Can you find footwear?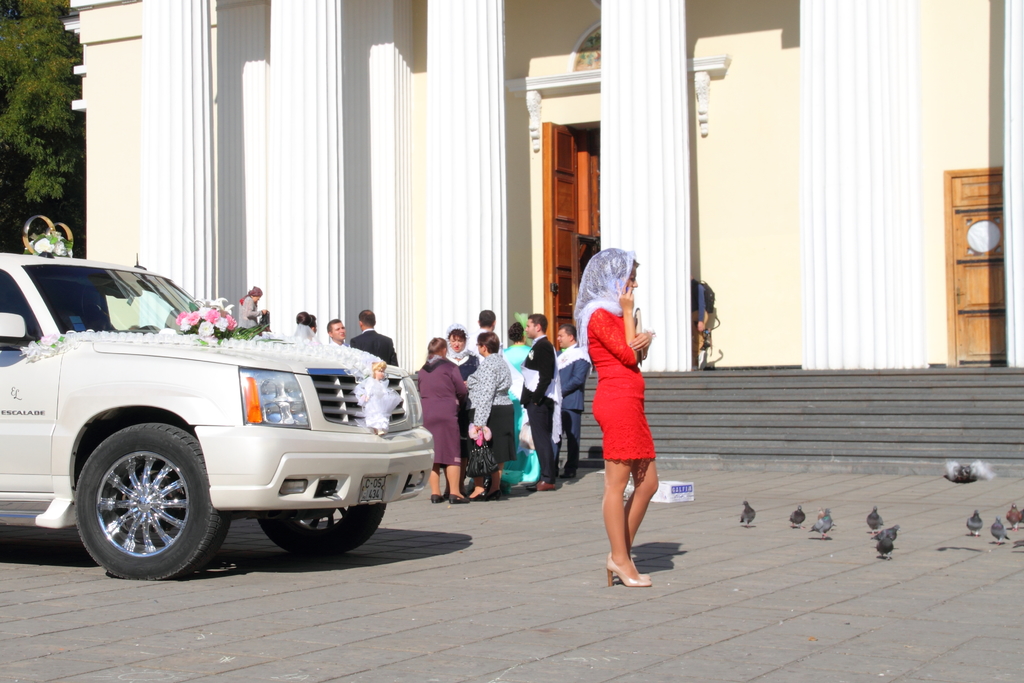
Yes, bounding box: 428 488 440 502.
